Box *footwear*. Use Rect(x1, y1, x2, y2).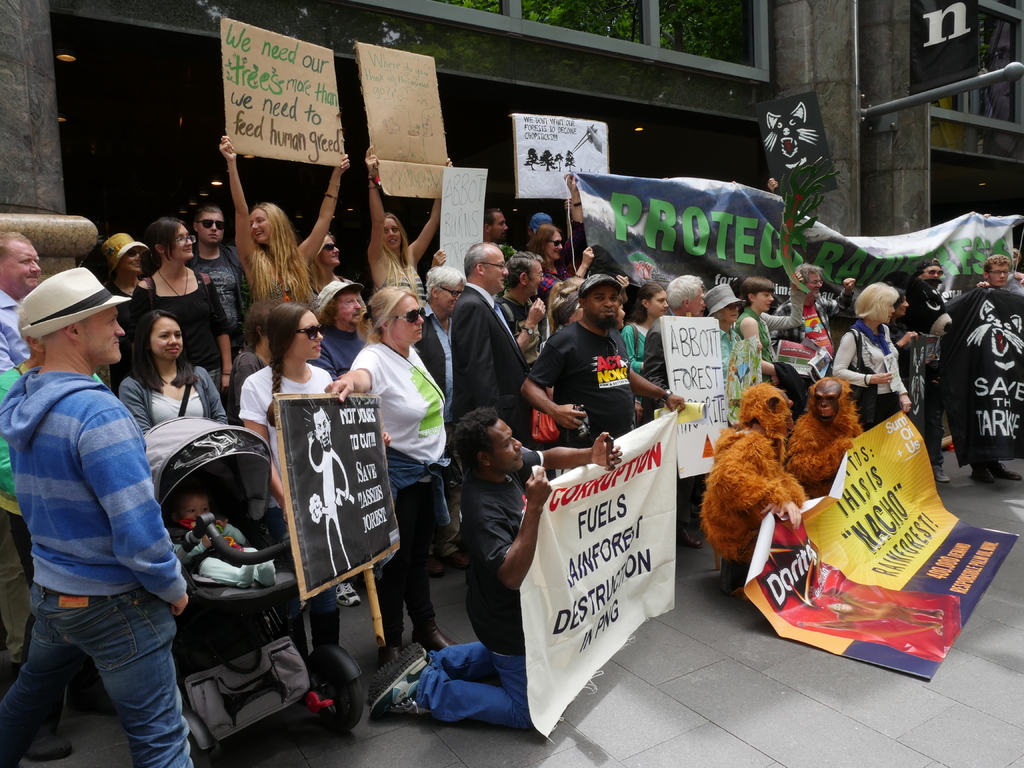
Rect(333, 584, 356, 606).
